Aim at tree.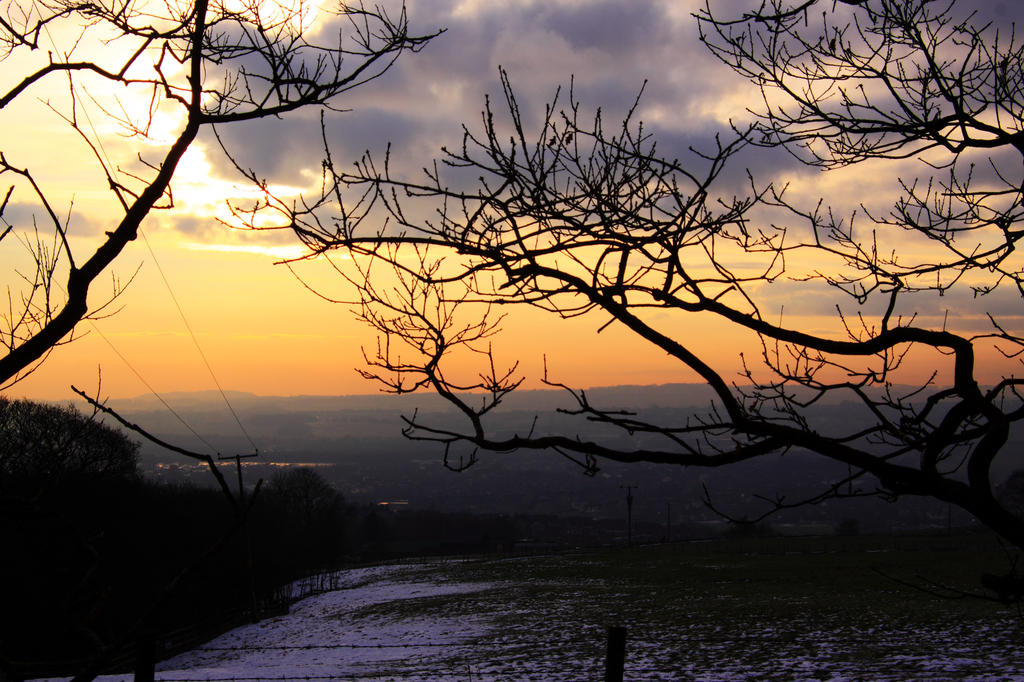
Aimed at 0:6:408:390.
